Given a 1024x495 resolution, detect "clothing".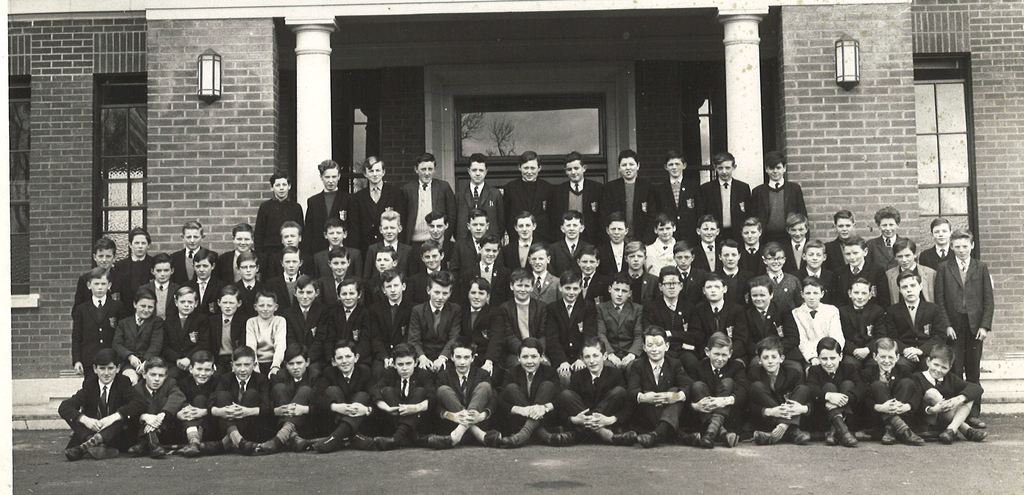
pyautogui.locateOnScreen(553, 239, 591, 276).
